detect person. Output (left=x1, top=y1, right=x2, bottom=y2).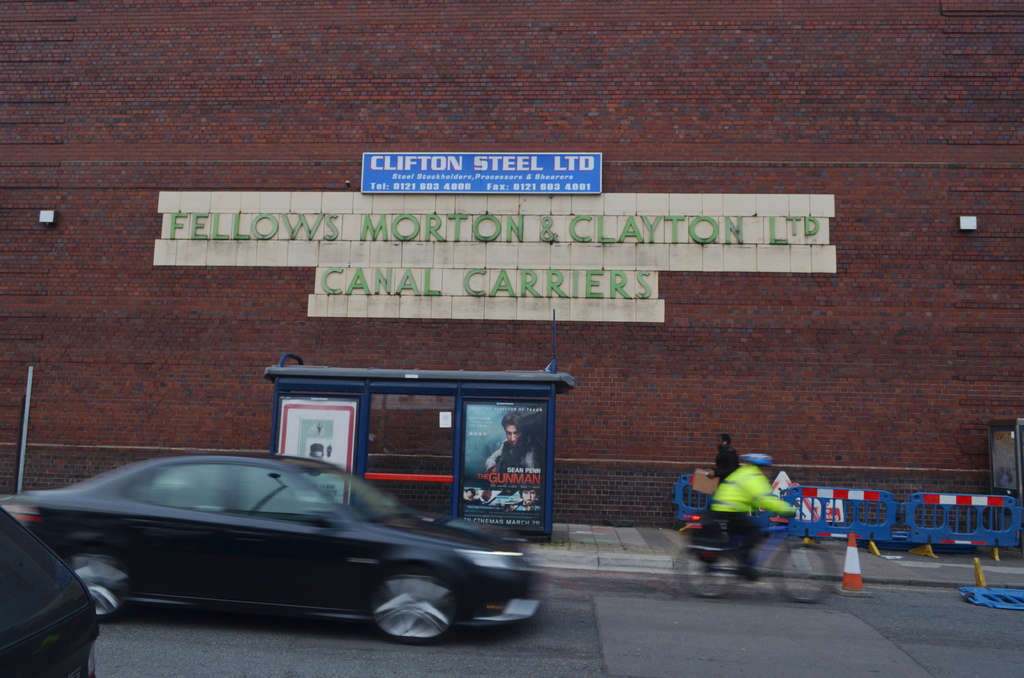
(left=488, top=415, right=544, bottom=492).
